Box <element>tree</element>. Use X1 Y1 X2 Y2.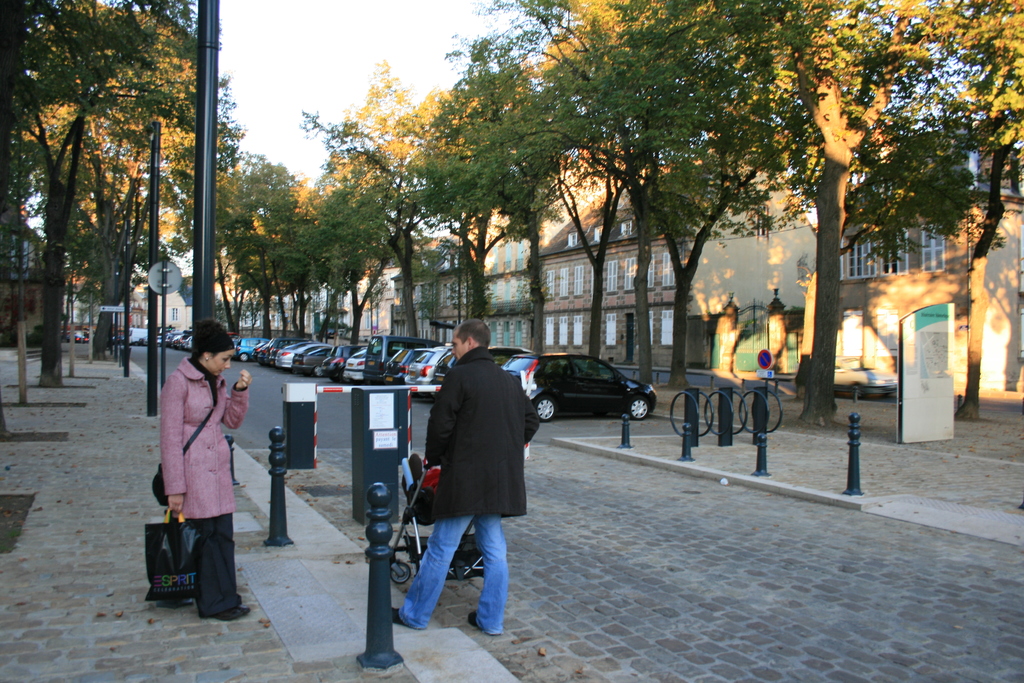
510 0 828 393.
